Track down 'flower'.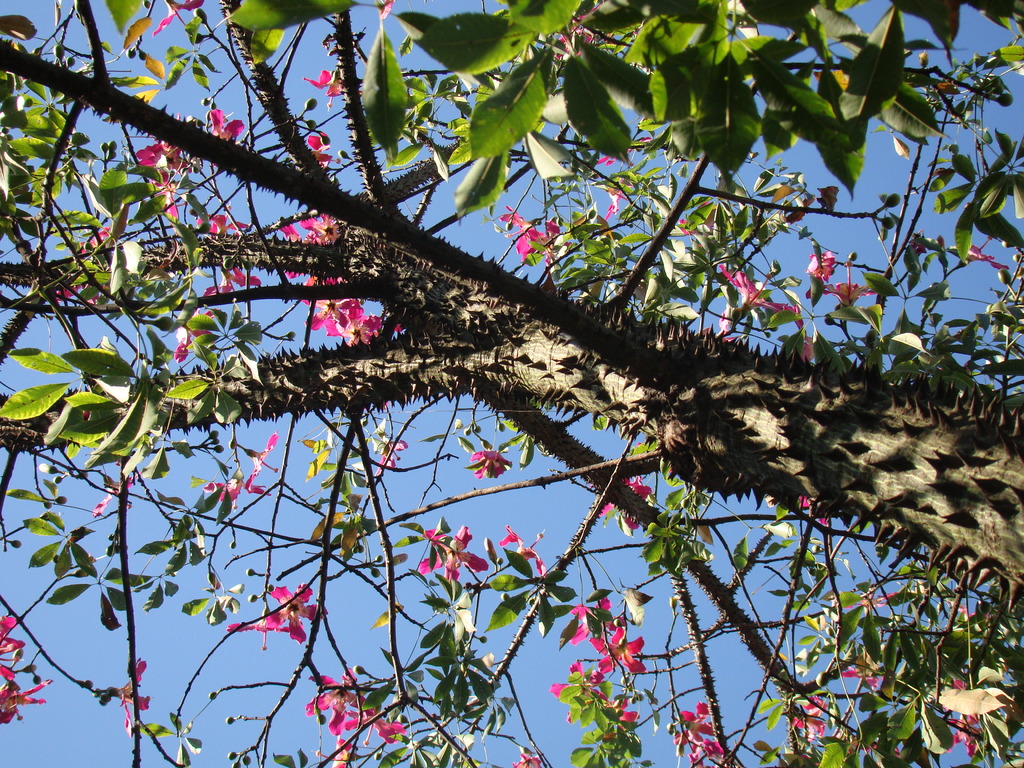
Tracked to (417, 529, 492, 580).
